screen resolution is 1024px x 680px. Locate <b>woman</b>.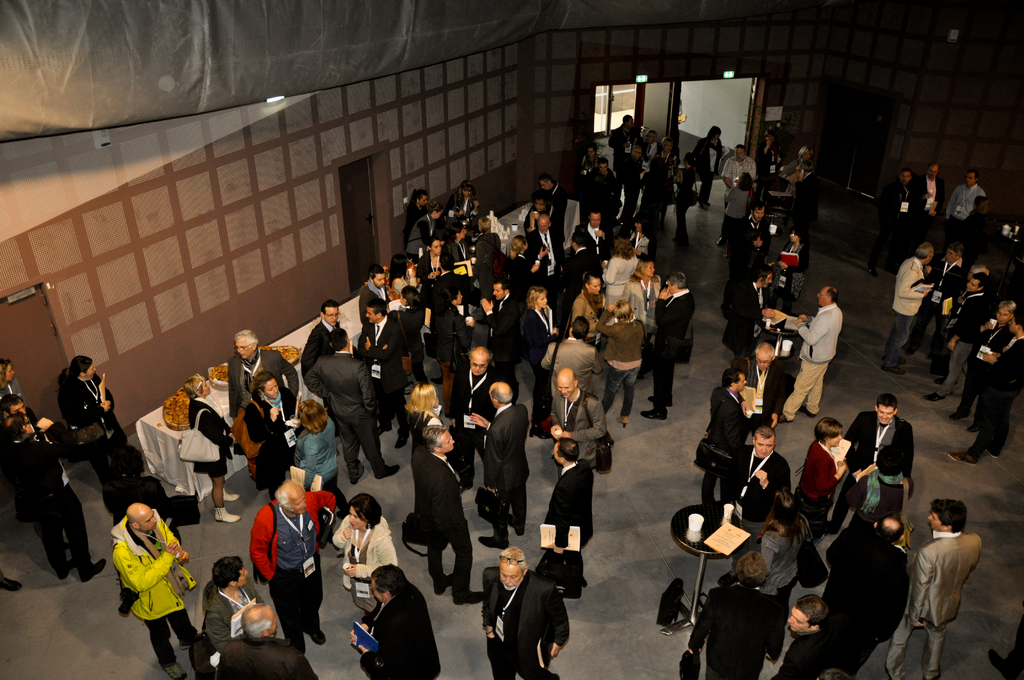
[692,126,724,207].
